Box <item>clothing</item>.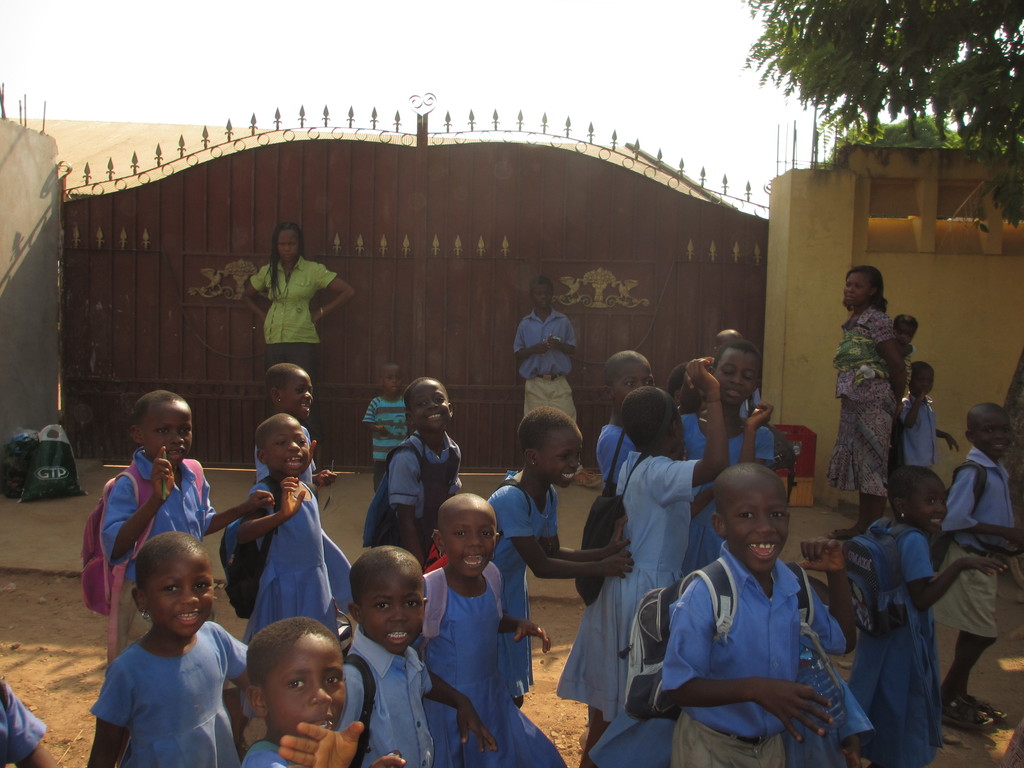
0/686/51/767.
